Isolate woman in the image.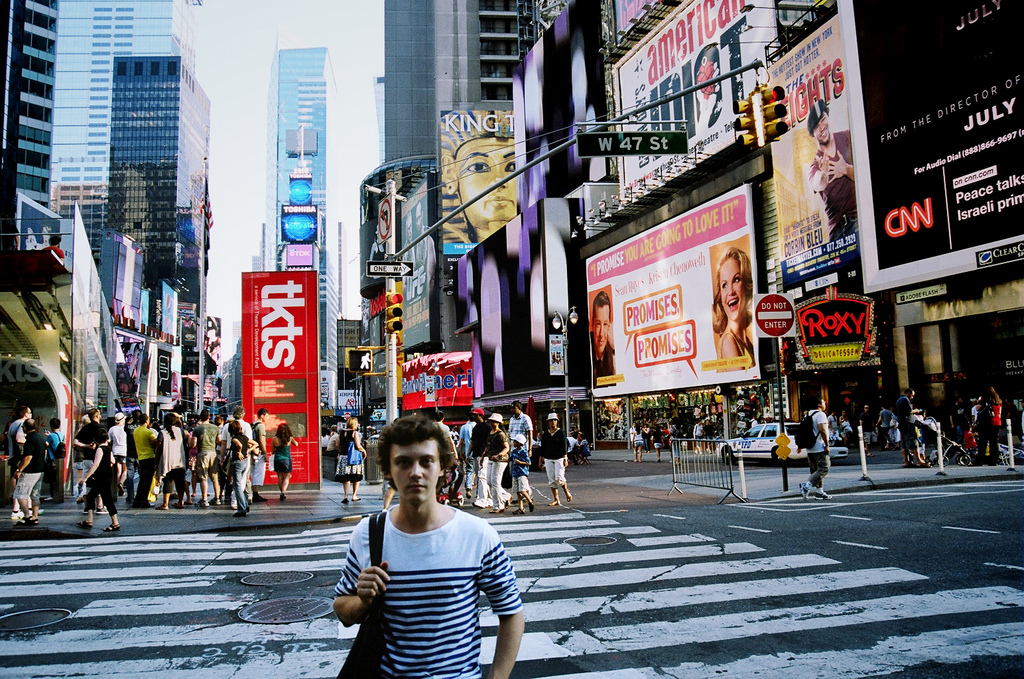
Isolated region: [710,250,755,363].
